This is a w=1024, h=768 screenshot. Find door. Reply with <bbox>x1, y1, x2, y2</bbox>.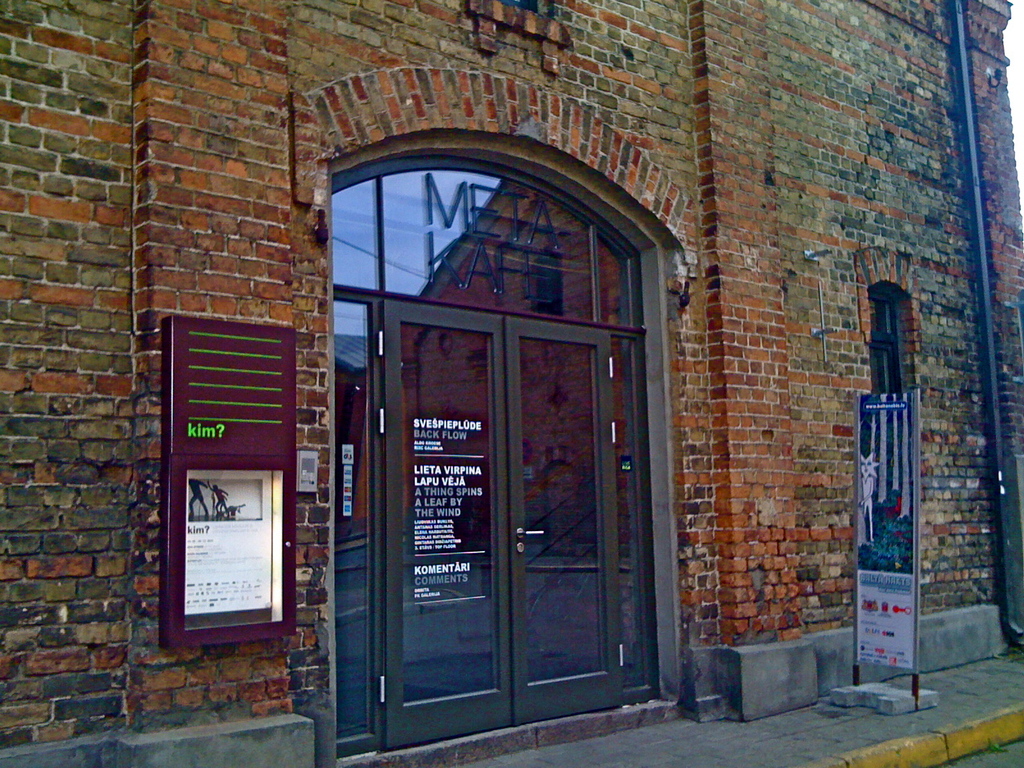
<bbox>319, 183, 637, 726</bbox>.
